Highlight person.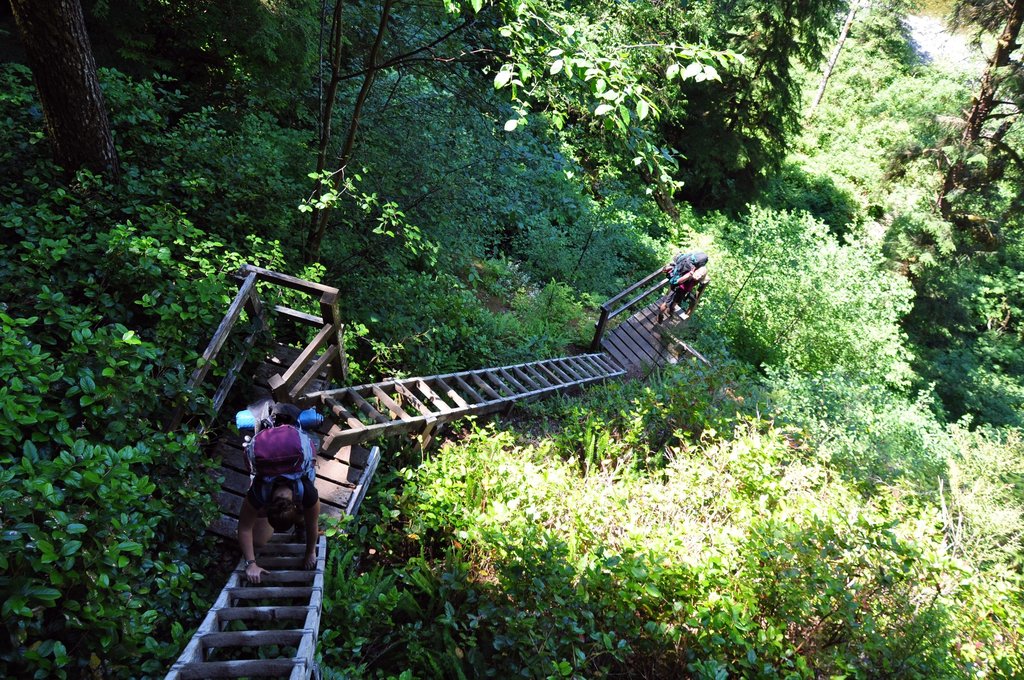
Highlighted region: (left=660, top=249, right=709, bottom=324).
